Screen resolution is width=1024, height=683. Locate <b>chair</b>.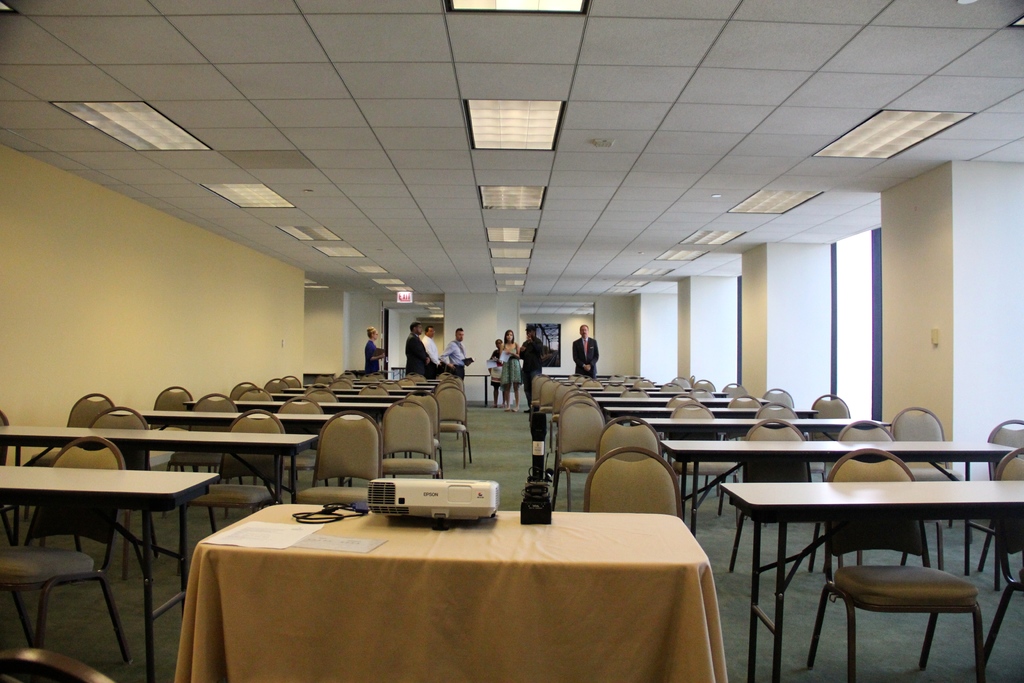
bbox(975, 438, 1023, 664).
